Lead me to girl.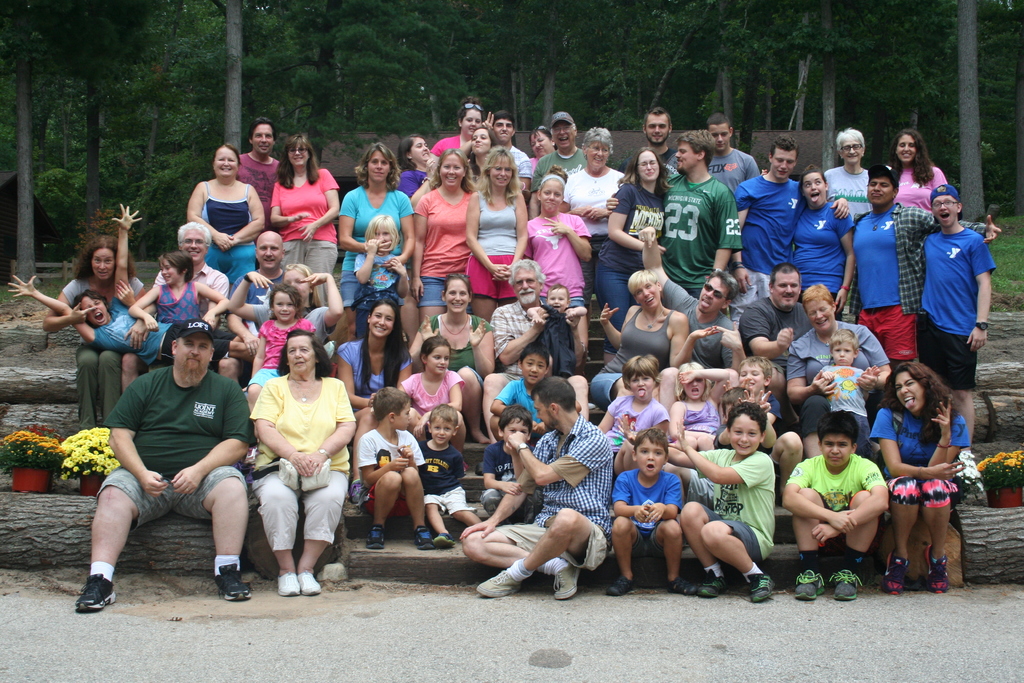
Lead to [left=458, top=128, right=503, bottom=194].
